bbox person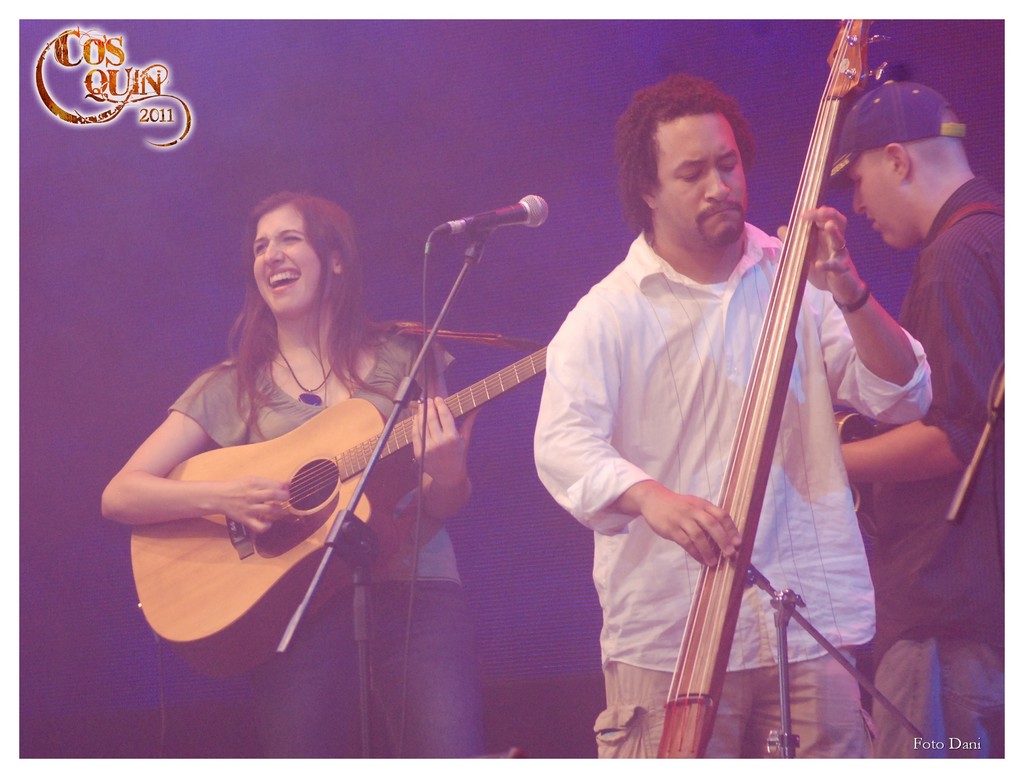
crop(528, 67, 934, 754)
